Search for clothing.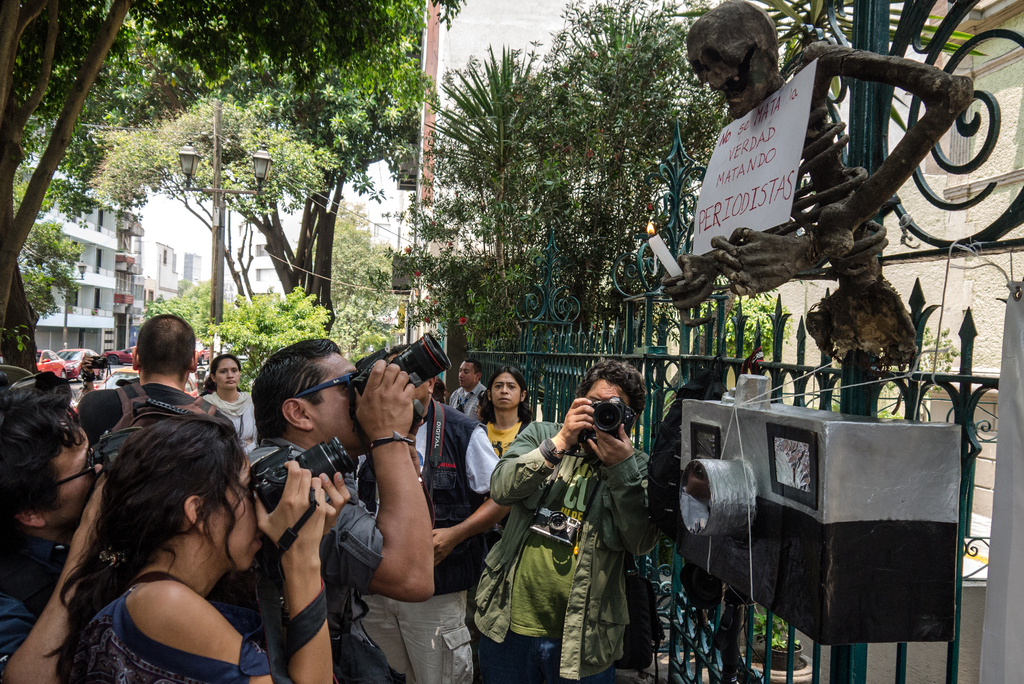
Found at <region>65, 591, 273, 683</region>.
